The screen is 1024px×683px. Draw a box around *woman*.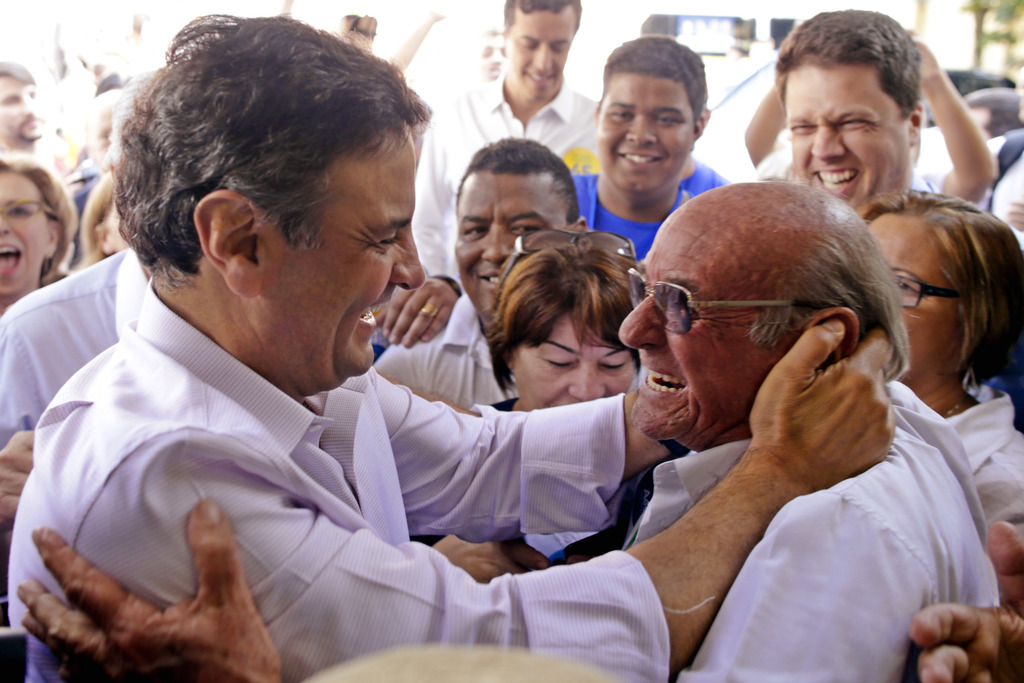
(x1=0, y1=147, x2=79, y2=313).
